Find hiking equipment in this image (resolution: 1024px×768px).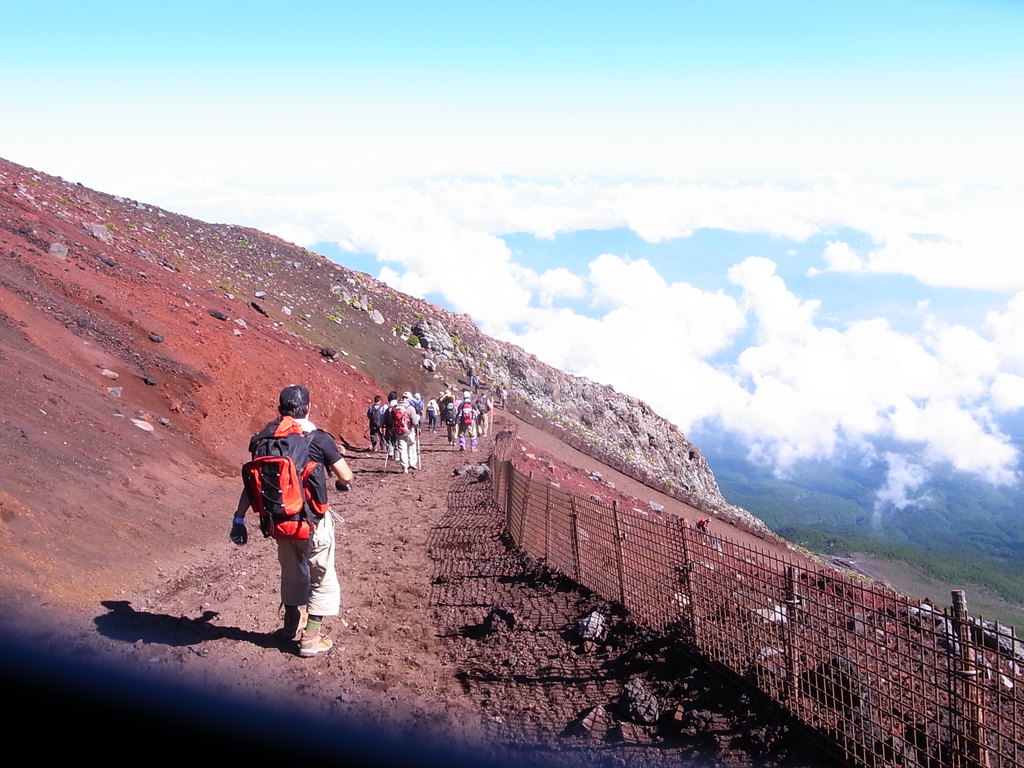
BBox(385, 436, 394, 472).
